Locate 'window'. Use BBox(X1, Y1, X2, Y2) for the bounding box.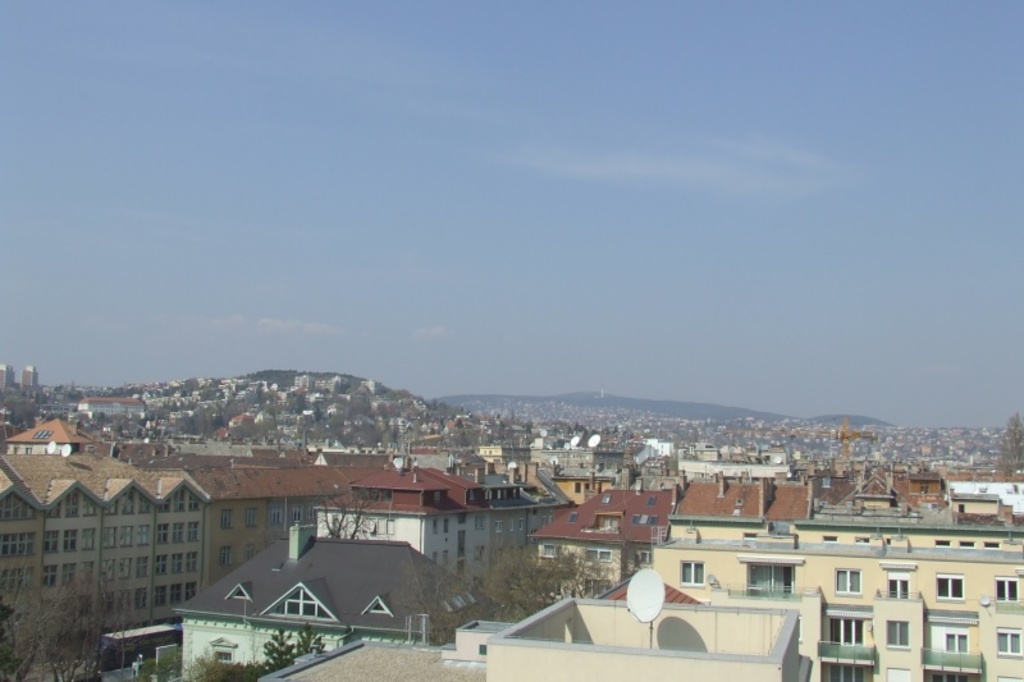
BBox(97, 559, 115, 580).
